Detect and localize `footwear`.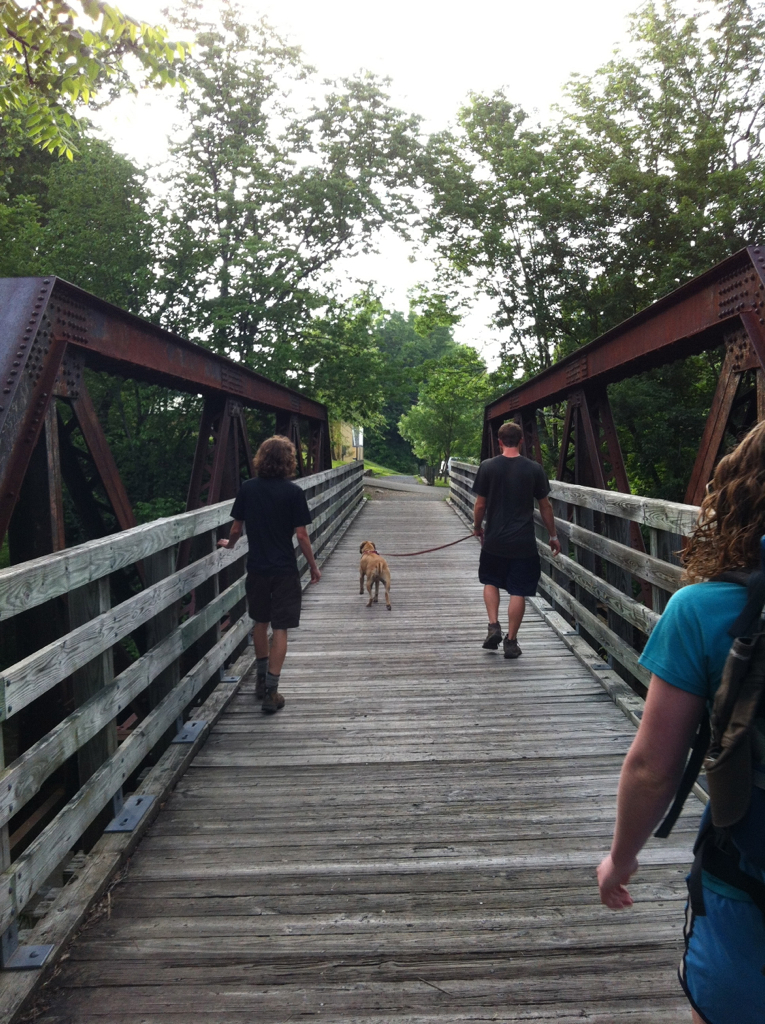
Localized at <region>259, 673, 287, 716</region>.
